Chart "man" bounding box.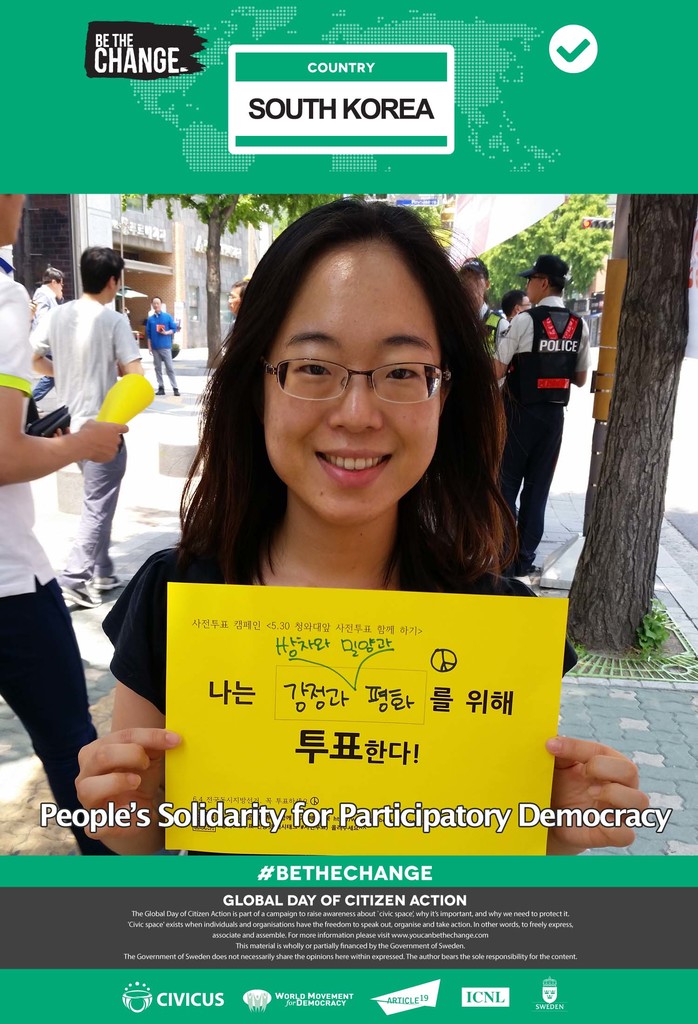
Charted: crop(145, 290, 182, 393).
